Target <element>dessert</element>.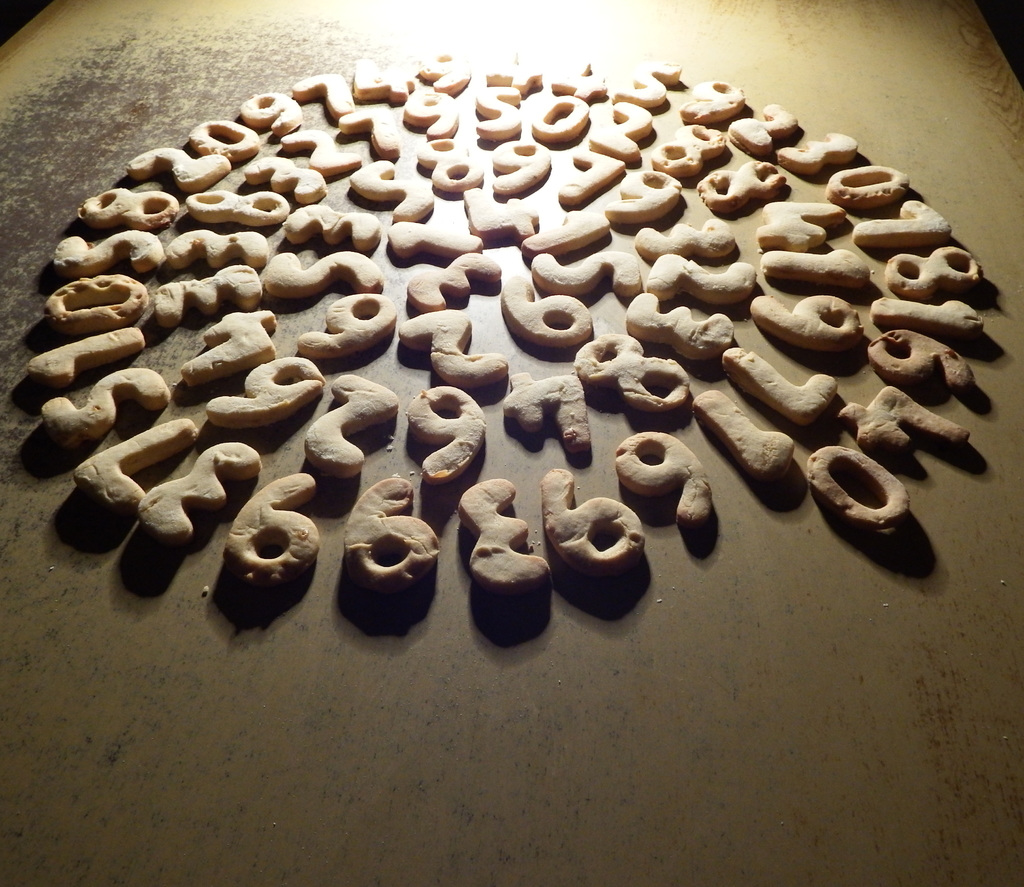
Target region: box(726, 102, 802, 156).
